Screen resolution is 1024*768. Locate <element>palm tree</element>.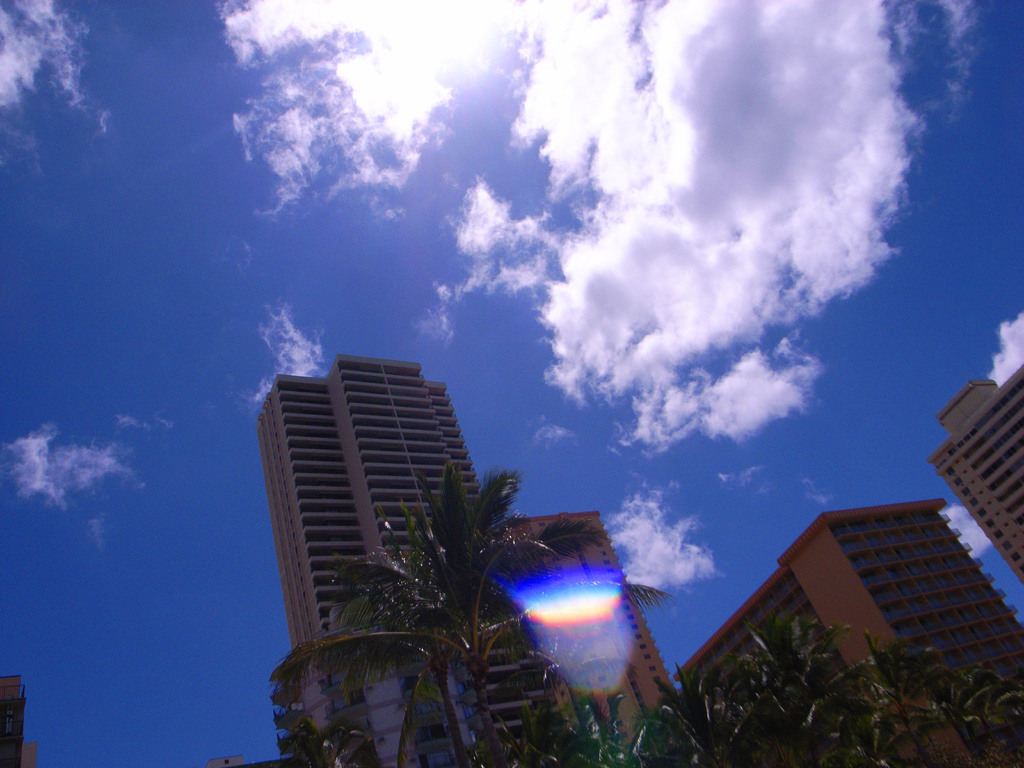
675 675 741 752.
